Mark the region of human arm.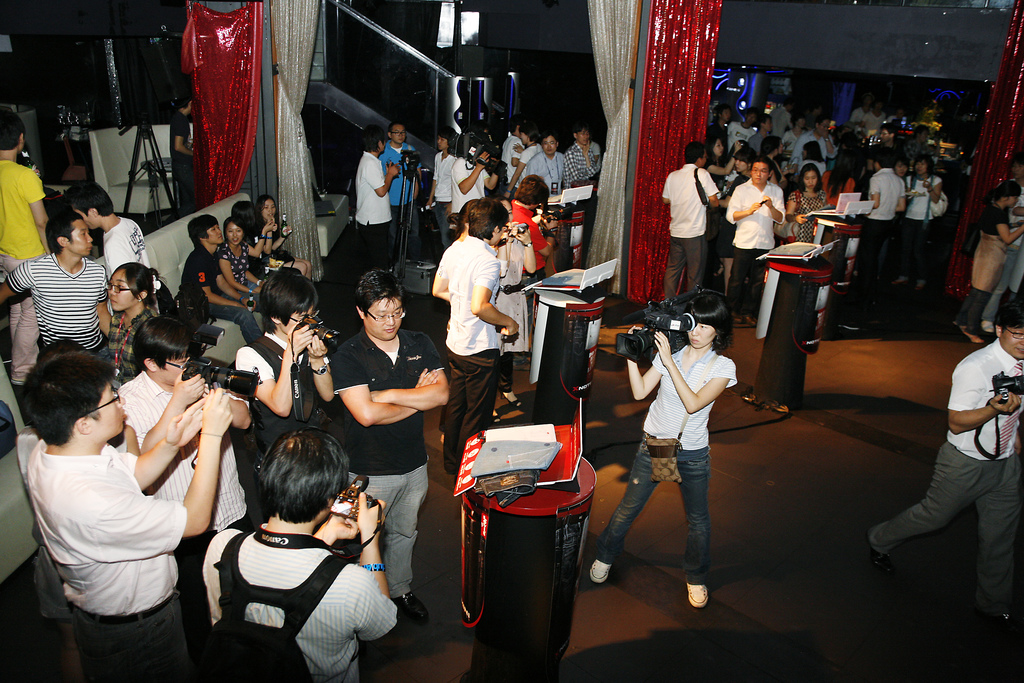
Region: {"left": 373, "top": 327, "right": 454, "bottom": 418}.
